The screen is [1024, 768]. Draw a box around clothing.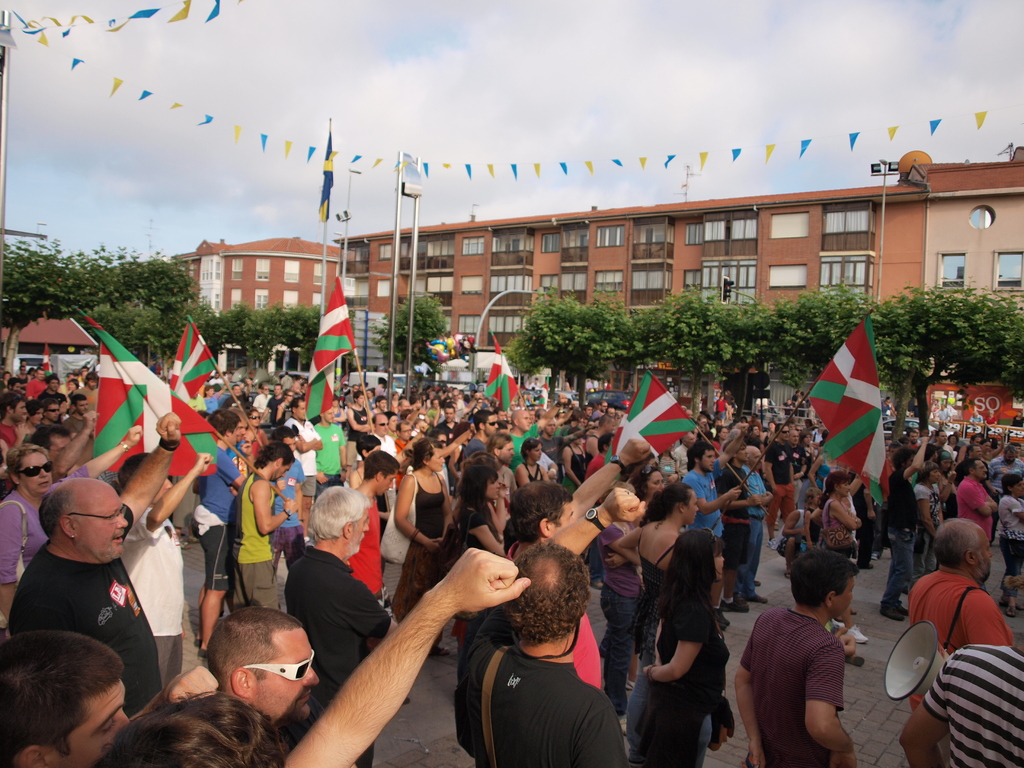
select_region(0, 412, 21, 463).
